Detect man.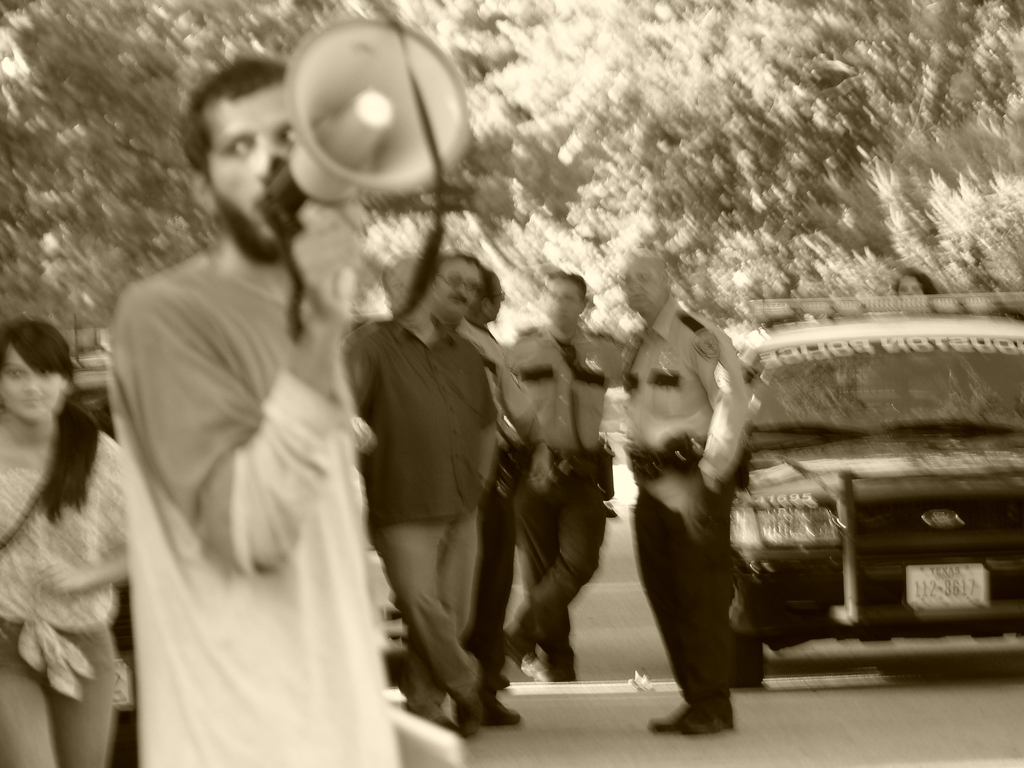
Detected at Rect(70, 35, 433, 762).
